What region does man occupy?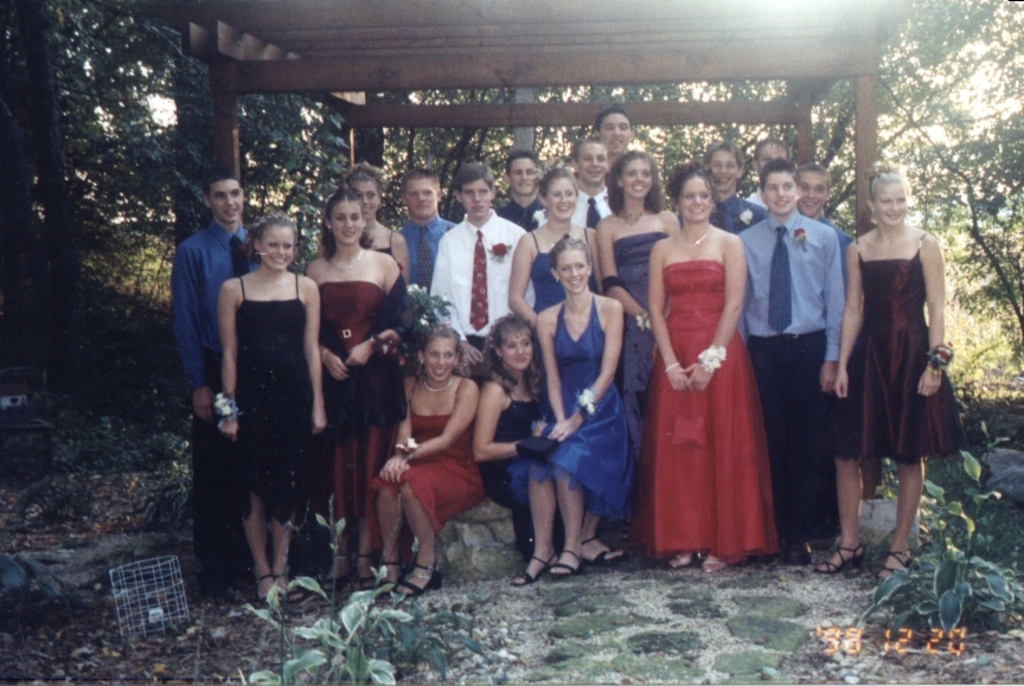
bbox=(569, 129, 625, 226).
